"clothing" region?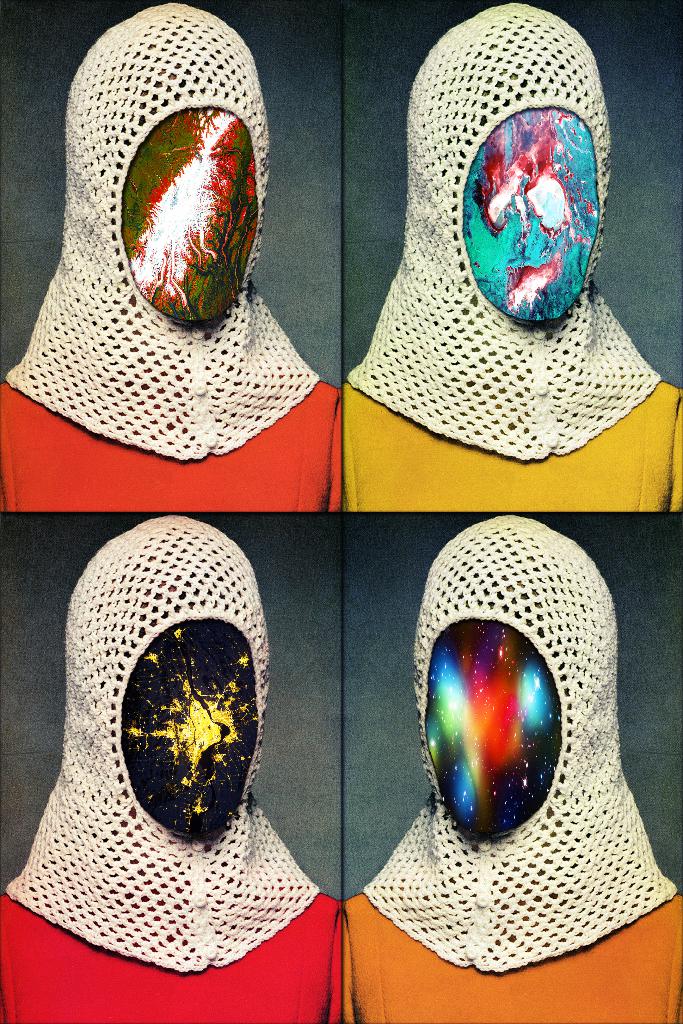
<box>0,509,349,1023</box>
